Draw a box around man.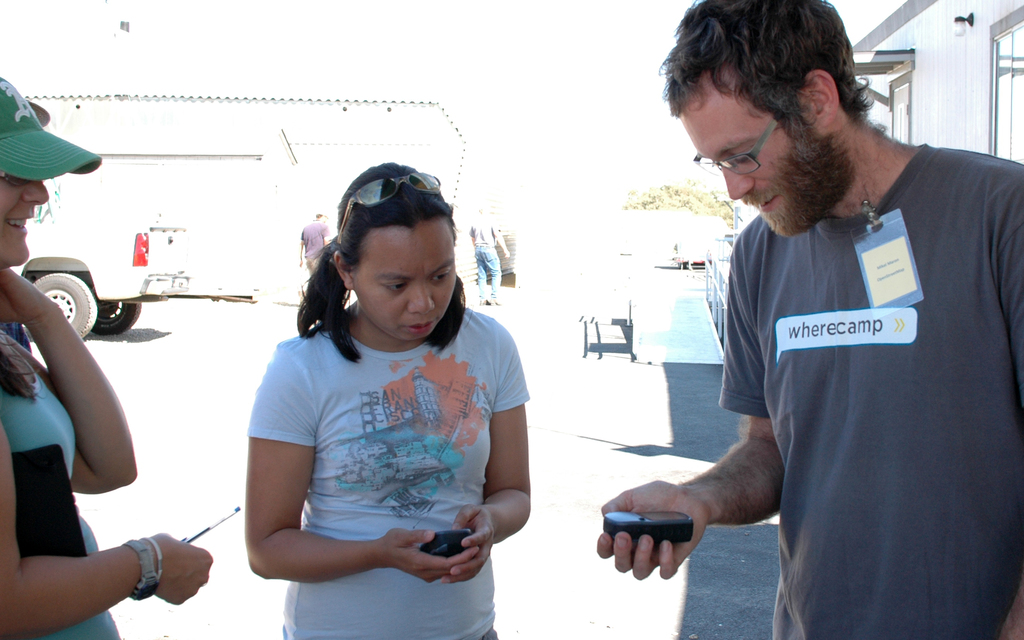
bbox=(669, 19, 1016, 614).
